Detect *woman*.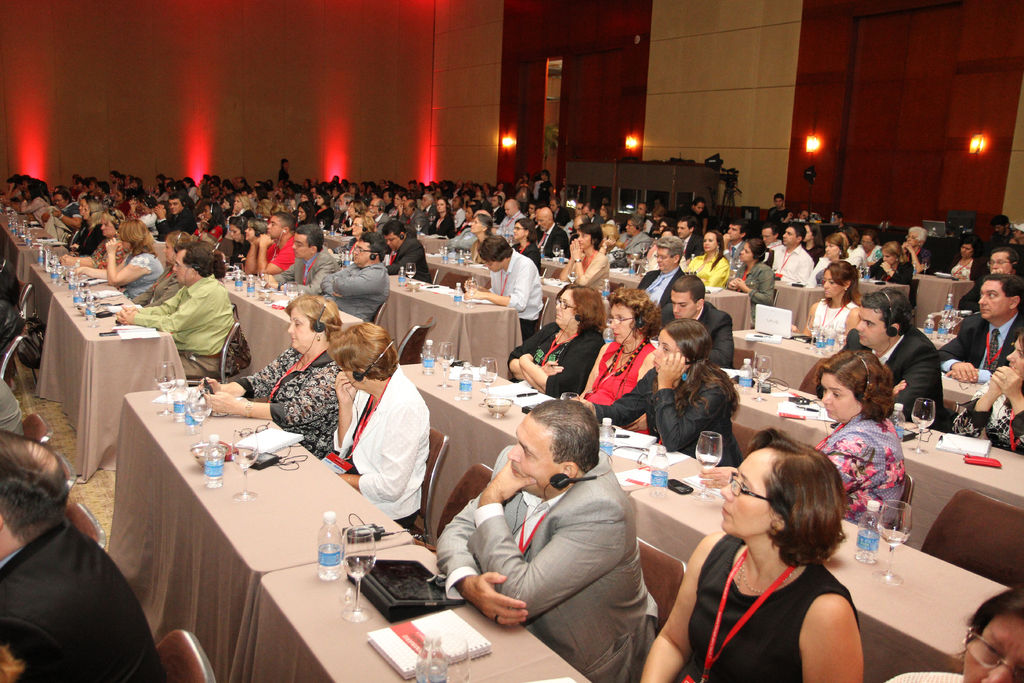
Detected at <region>578, 320, 744, 473</region>.
